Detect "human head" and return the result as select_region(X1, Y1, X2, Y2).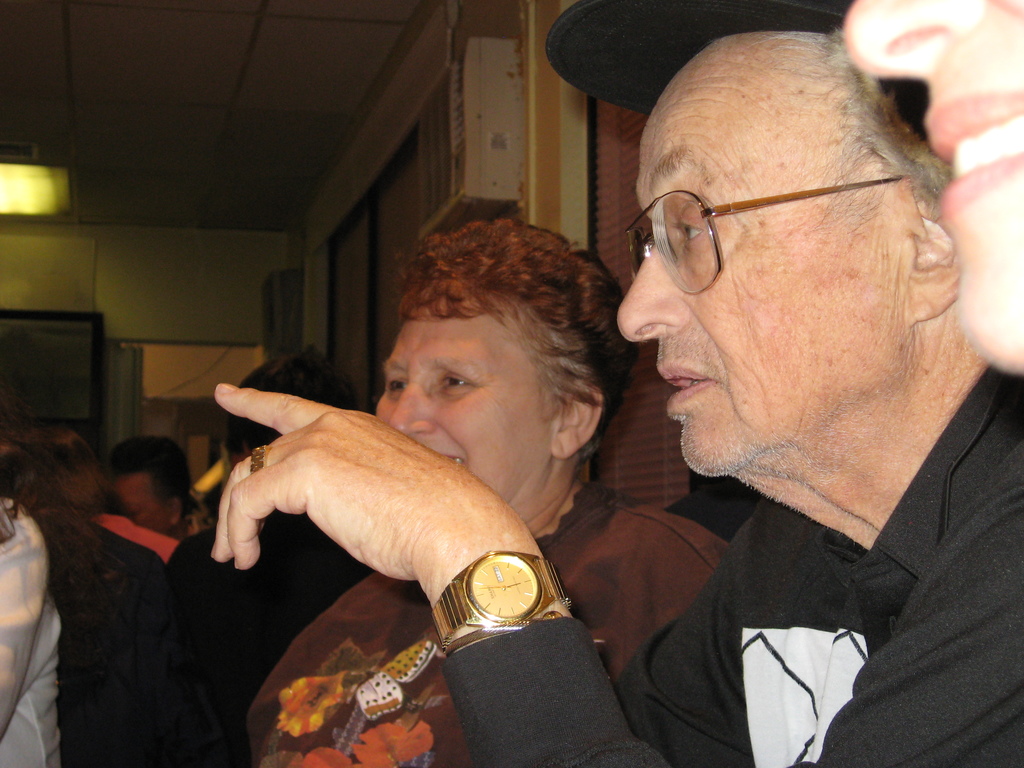
select_region(109, 435, 193, 538).
